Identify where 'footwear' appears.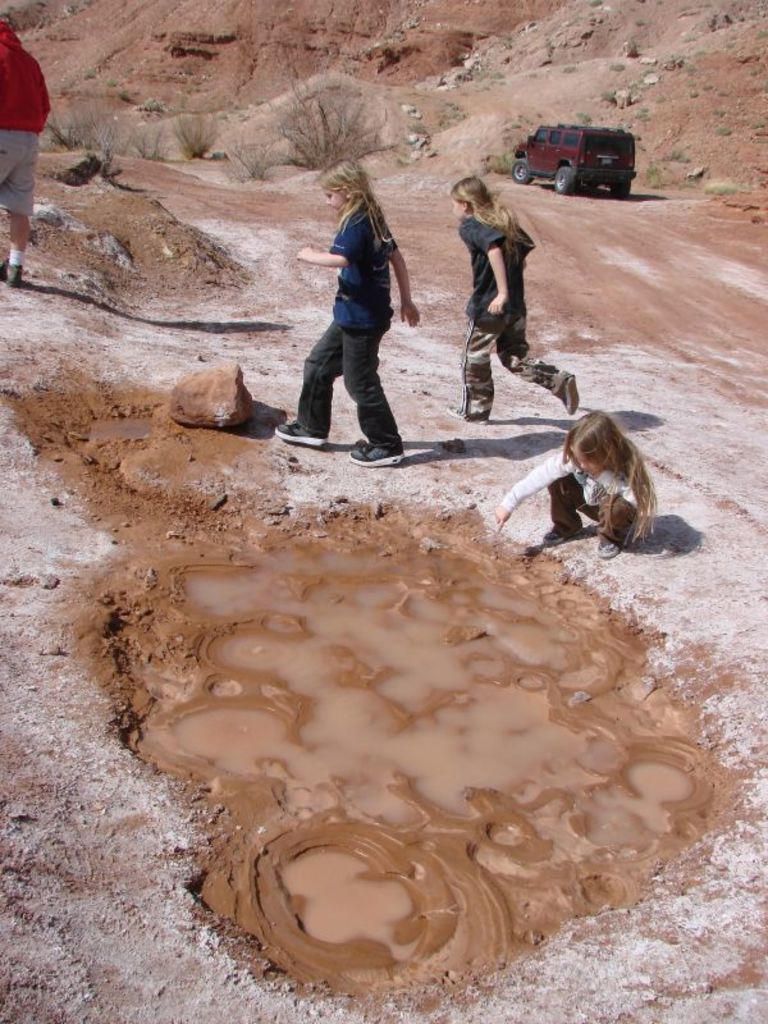
Appears at <bbox>4, 264, 24, 291</bbox>.
